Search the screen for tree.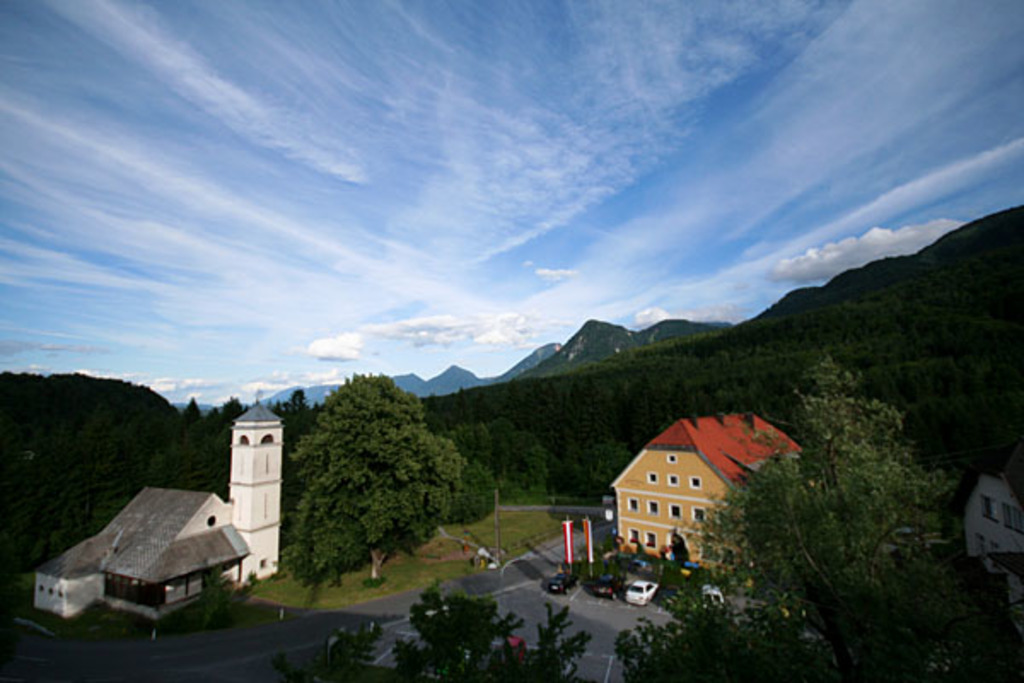
Found at l=280, t=581, r=594, b=681.
